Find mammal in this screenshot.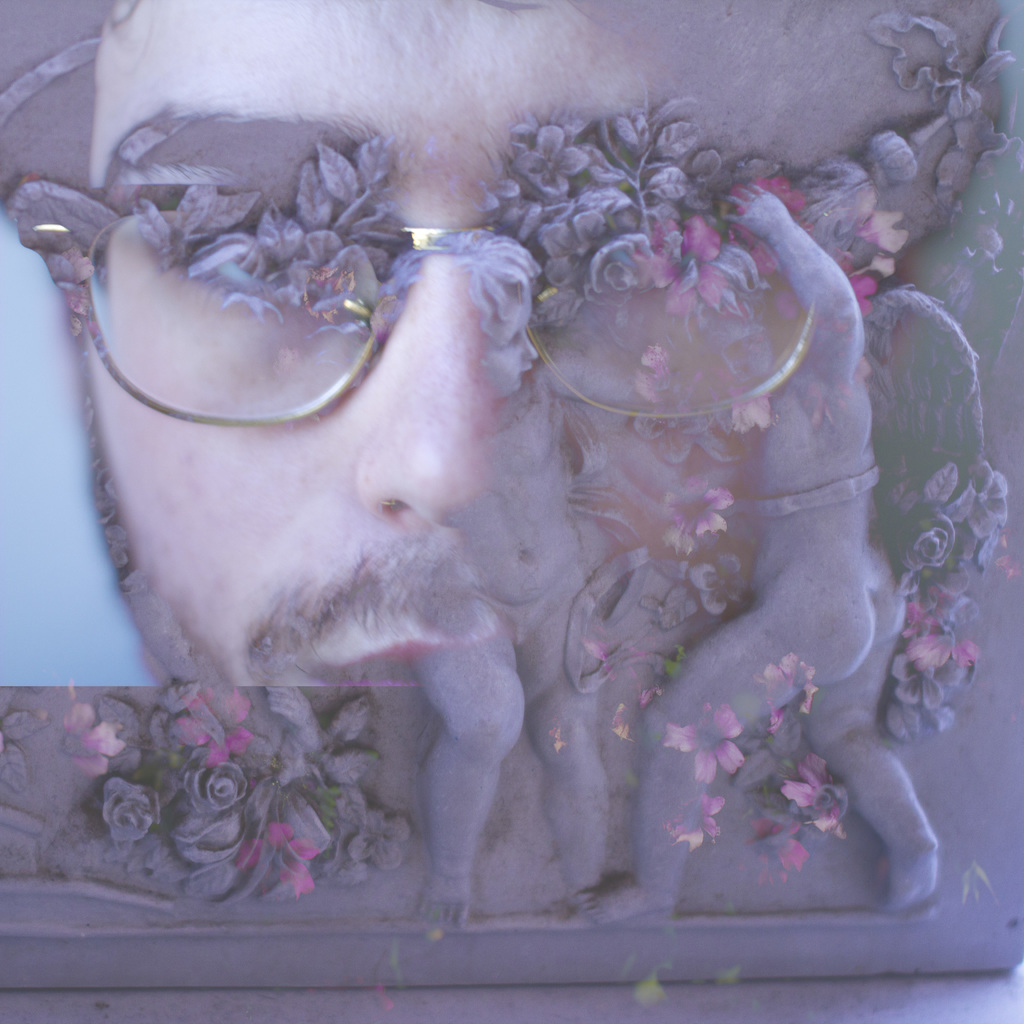
The bounding box for mammal is bbox(372, 236, 734, 909).
